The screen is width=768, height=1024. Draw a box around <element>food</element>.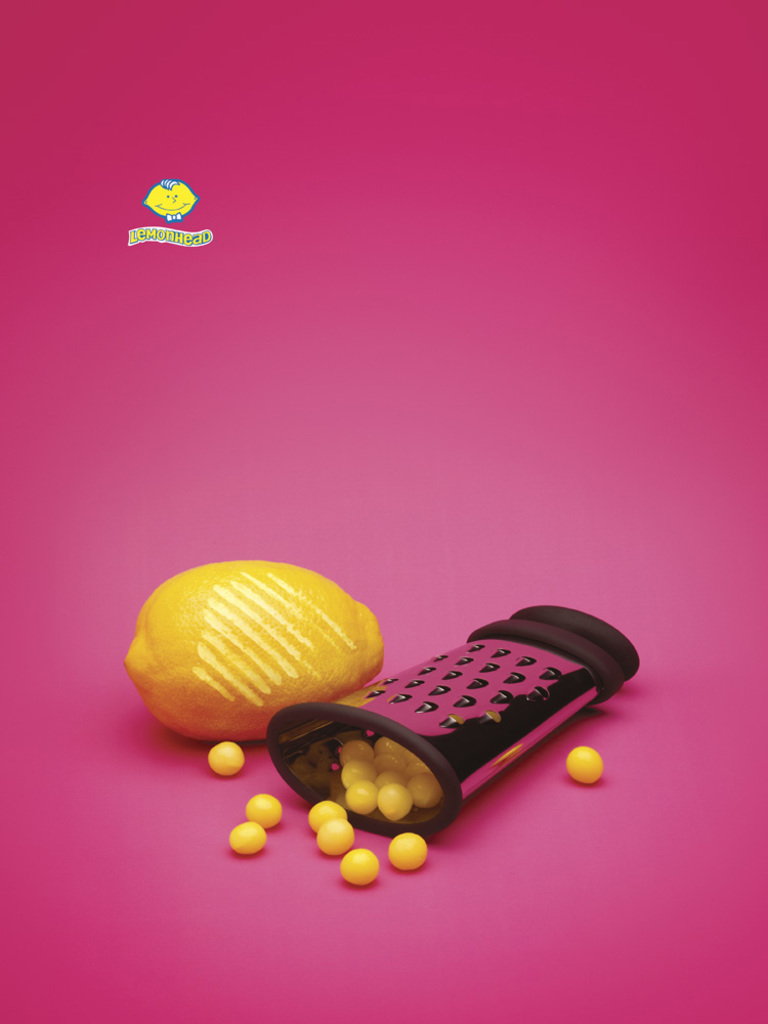
x1=124, y1=571, x2=388, y2=731.
